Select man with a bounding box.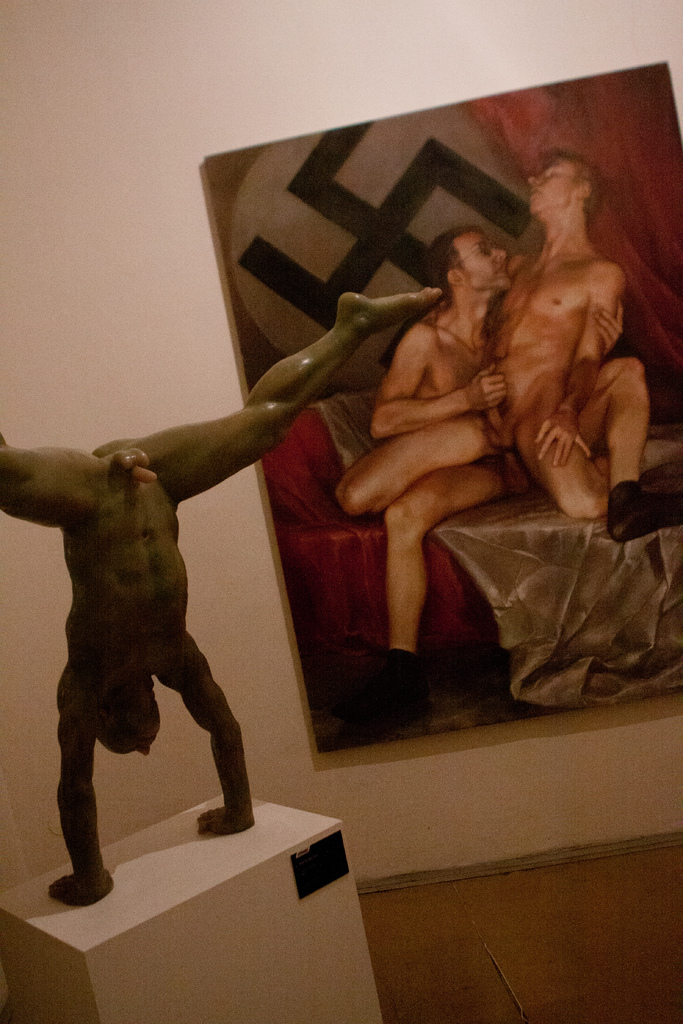
bbox=[337, 152, 609, 519].
